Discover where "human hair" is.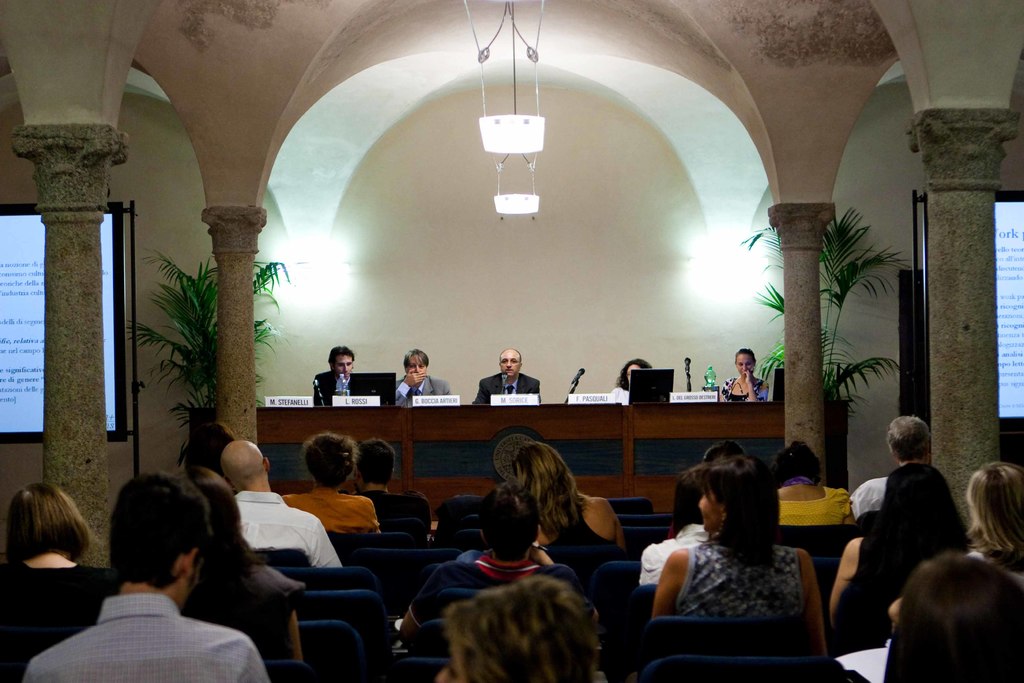
Discovered at 299/427/356/488.
